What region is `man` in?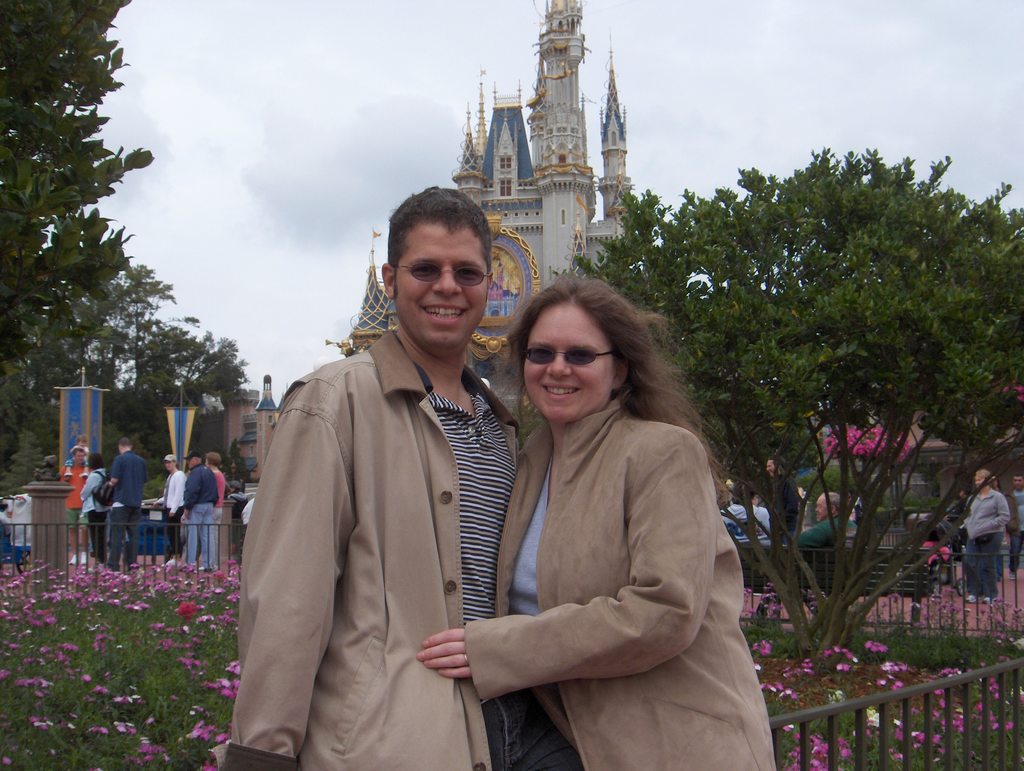
{"x1": 108, "y1": 436, "x2": 147, "y2": 574}.
